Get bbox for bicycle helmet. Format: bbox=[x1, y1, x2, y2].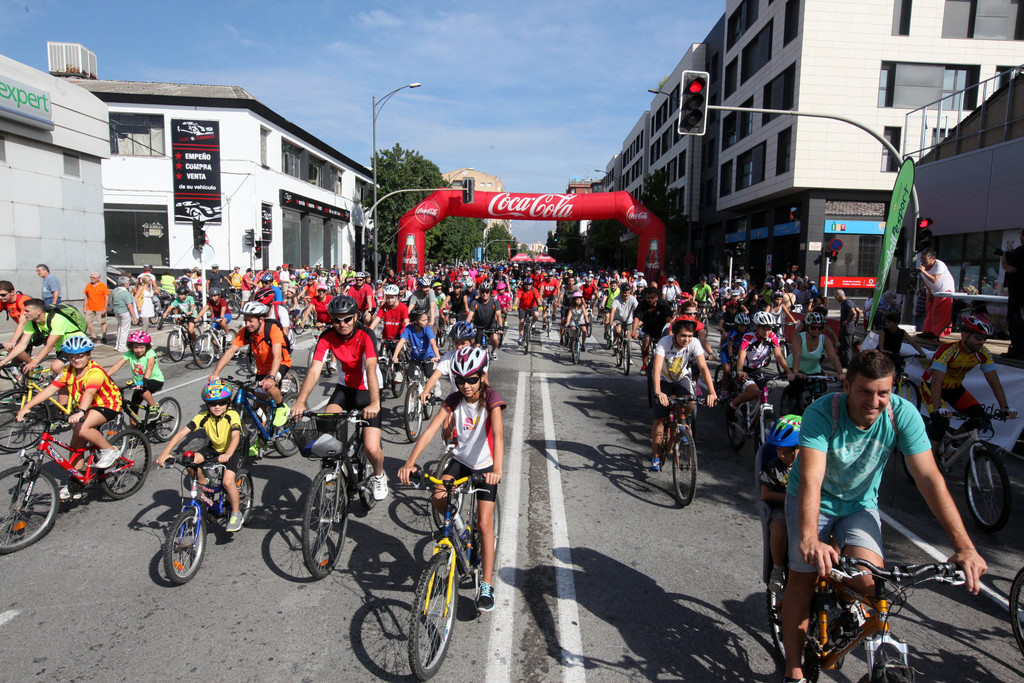
bbox=[131, 331, 147, 349].
